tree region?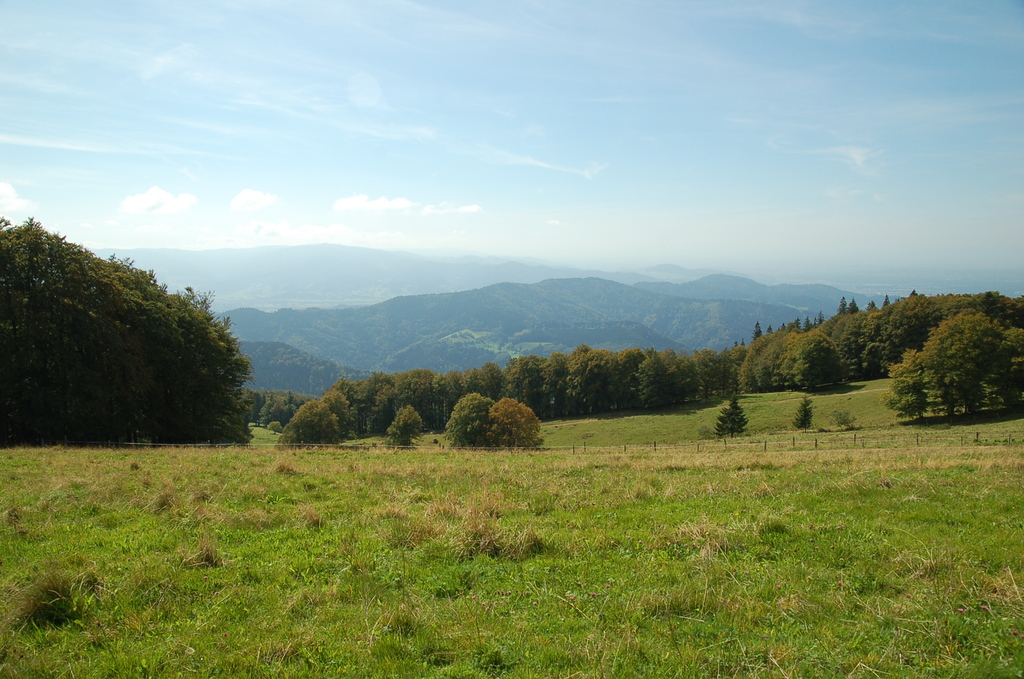
select_region(7, 216, 255, 453)
